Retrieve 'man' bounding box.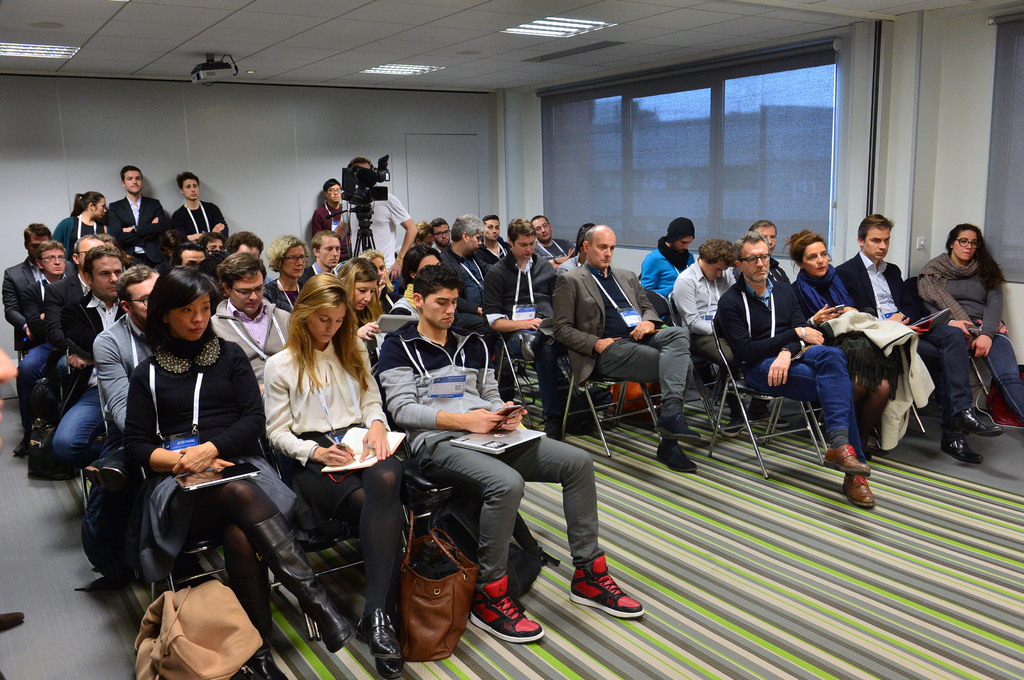
Bounding box: rect(436, 212, 492, 338).
